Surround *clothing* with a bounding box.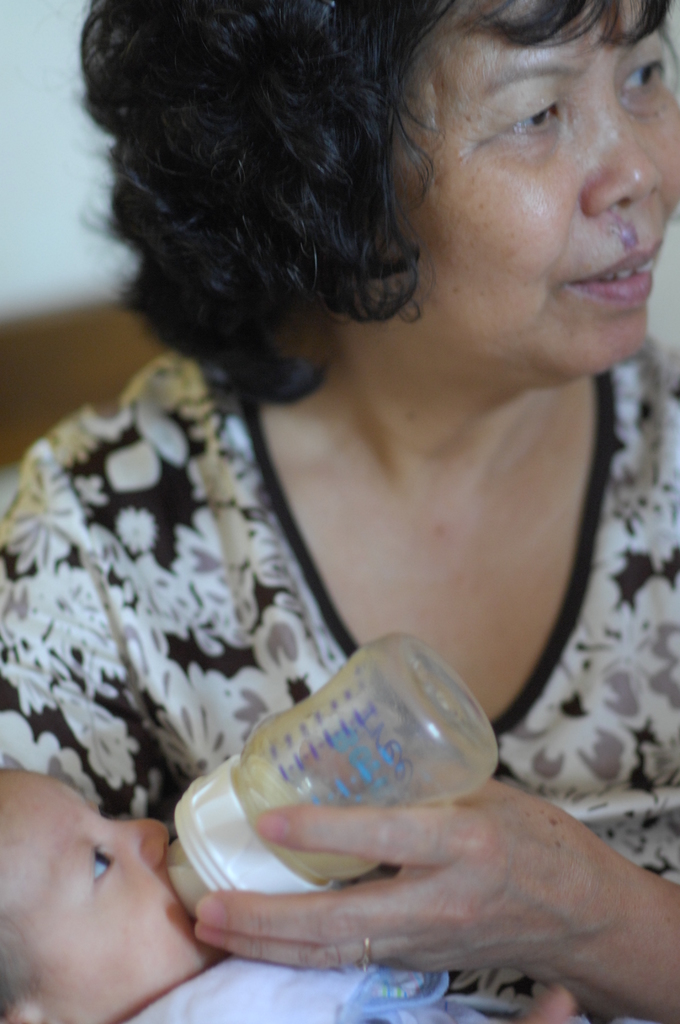
<bbox>128, 960, 499, 1023</bbox>.
